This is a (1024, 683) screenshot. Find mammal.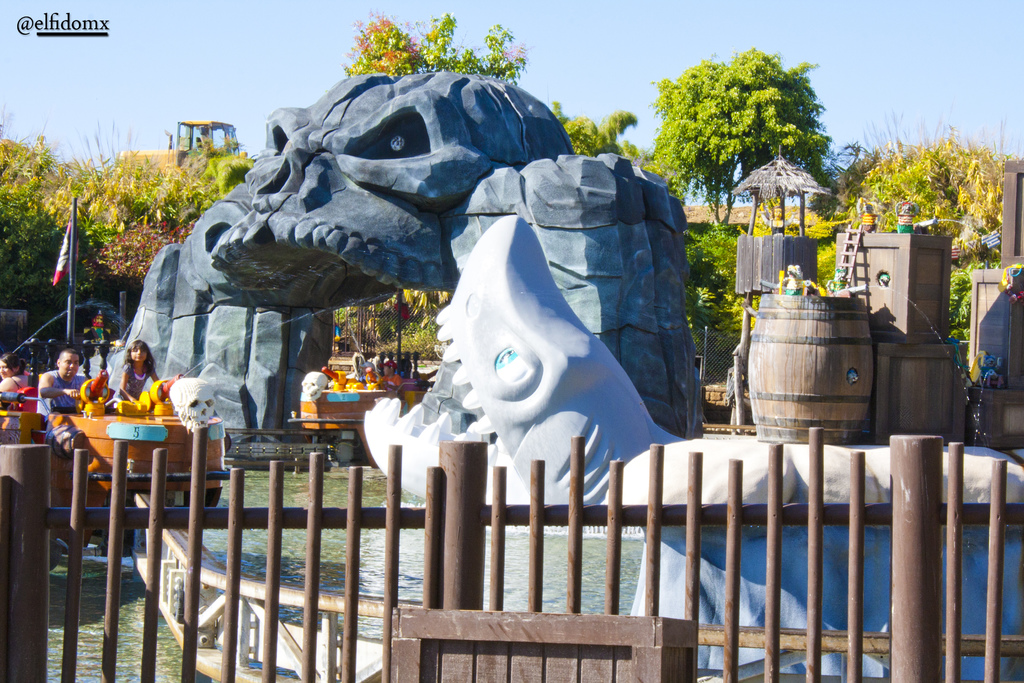
Bounding box: [left=387, top=351, right=392, bottom=370].
